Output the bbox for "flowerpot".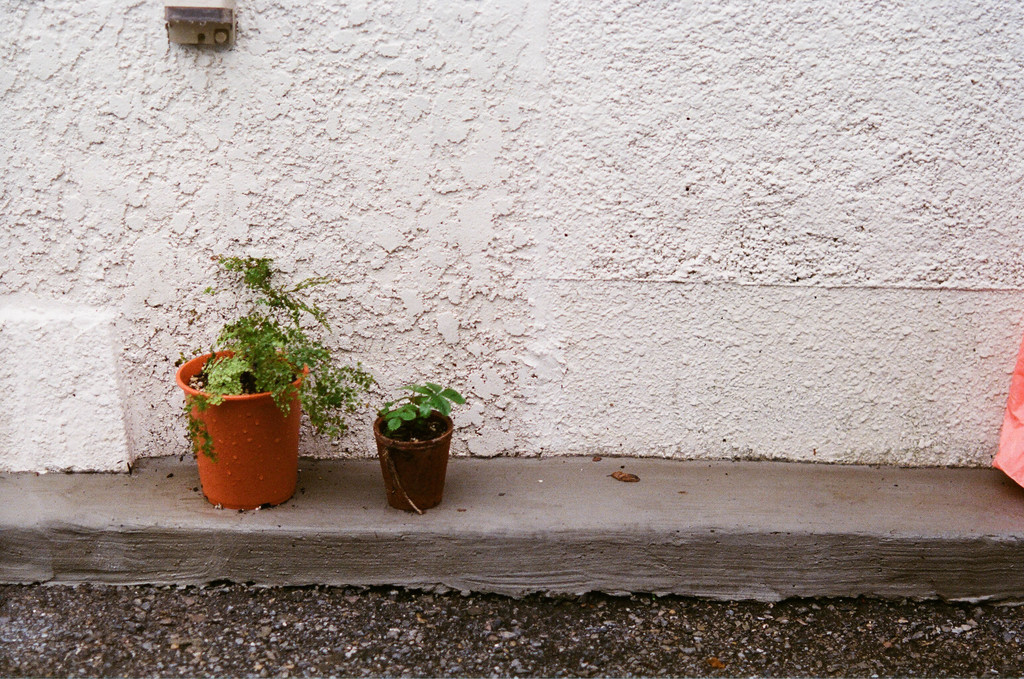
bbox(183, 349, 304, 506).
